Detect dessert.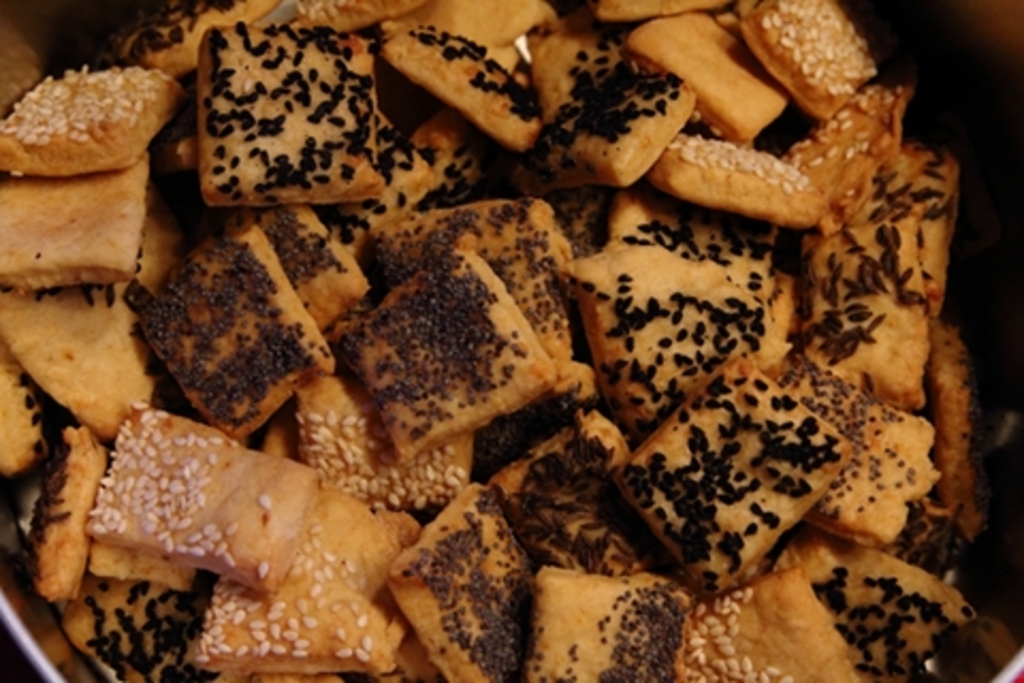
Detected at bbox(514, 414, 638, 566).
